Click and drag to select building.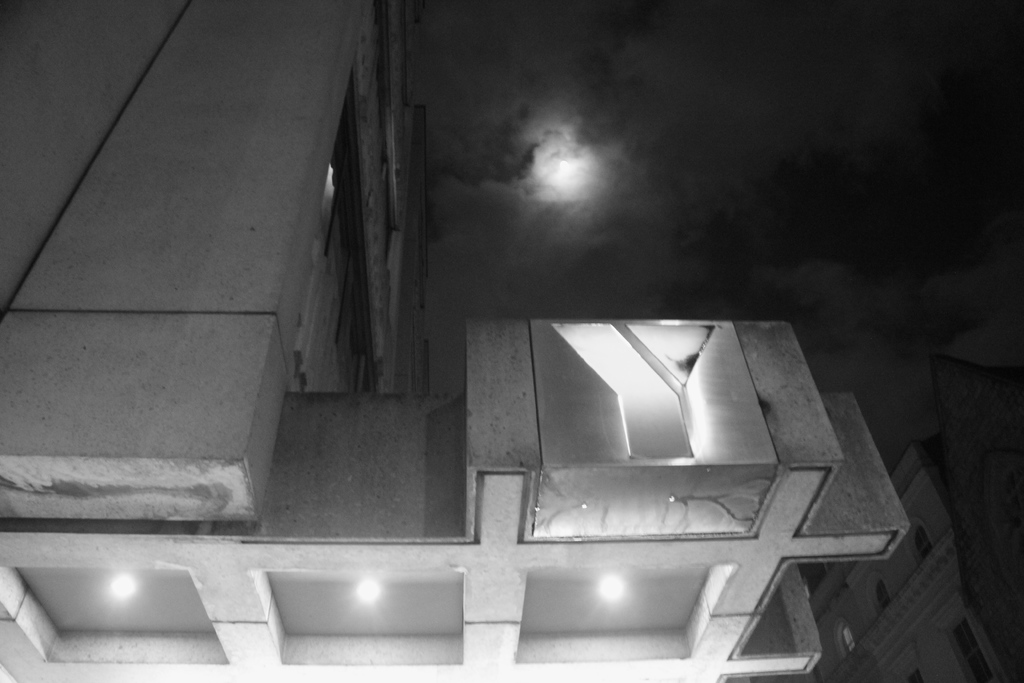
Selection: <region>929, 352, 1023, 679</region>.
